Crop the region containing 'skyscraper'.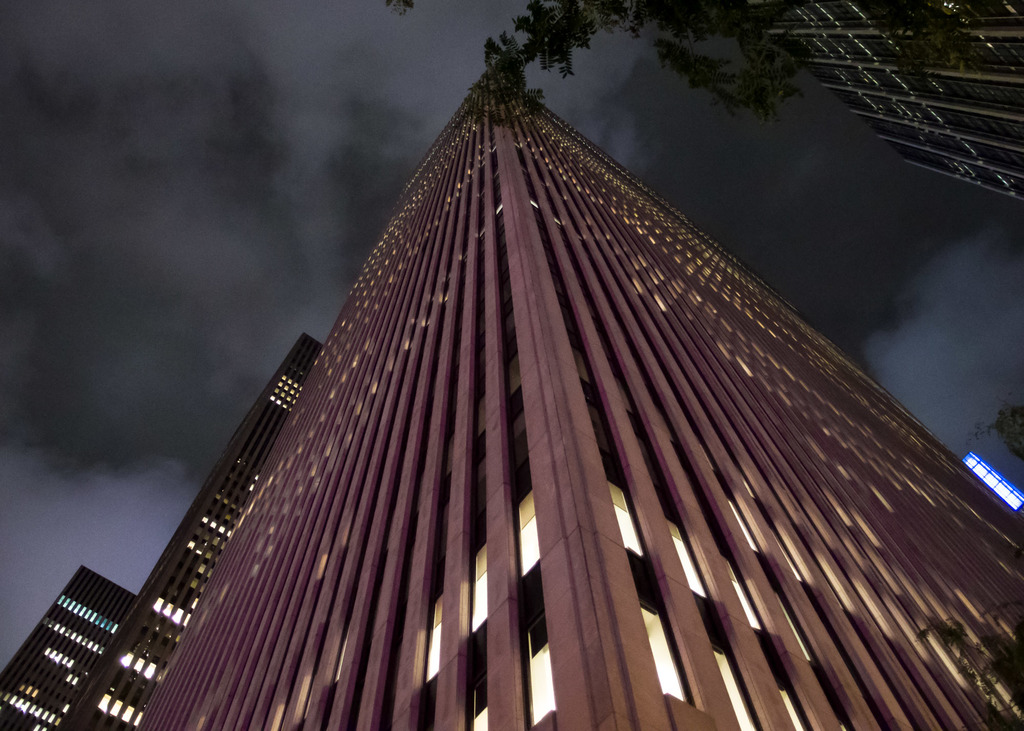
Crop region: select_region(84, 49, 1005, 725).
